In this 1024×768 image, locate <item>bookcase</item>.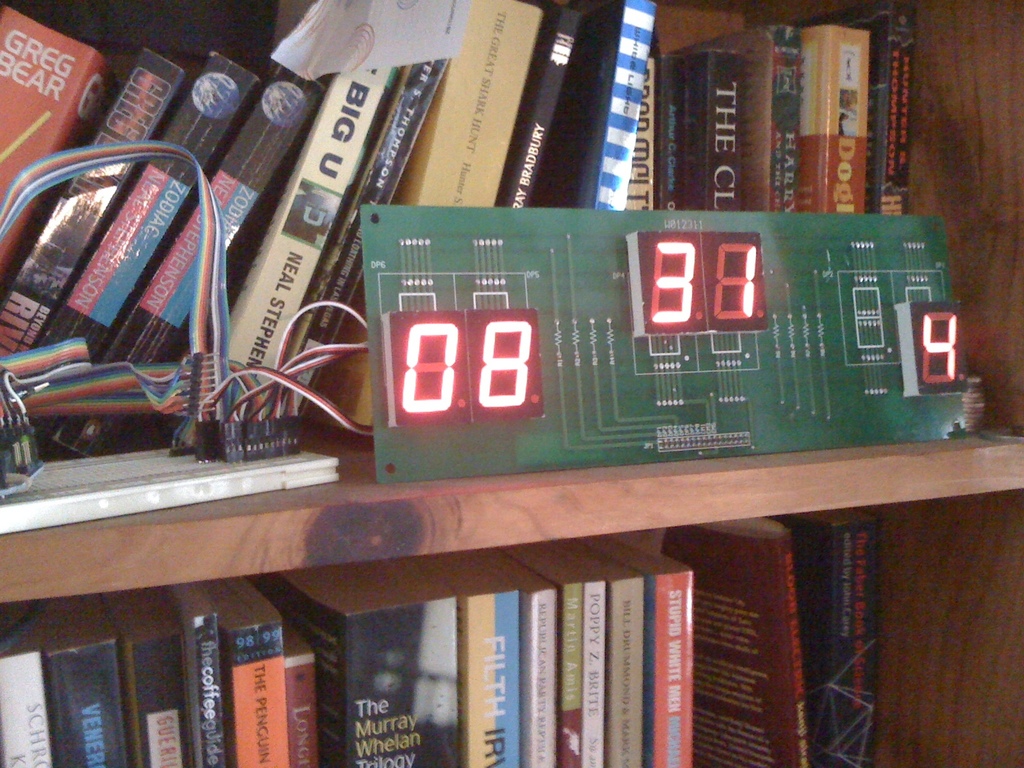
Bounding box: <box>0,0,1023,767</box>.
